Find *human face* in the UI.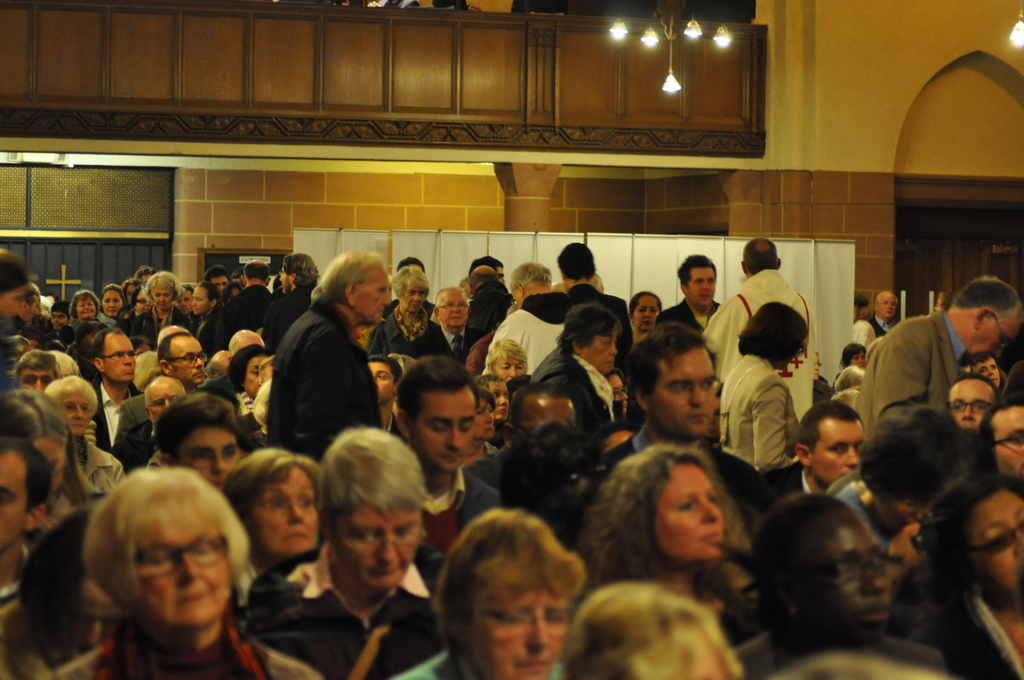
UI element at [left=847, top=353, right=864, bottom=369].
